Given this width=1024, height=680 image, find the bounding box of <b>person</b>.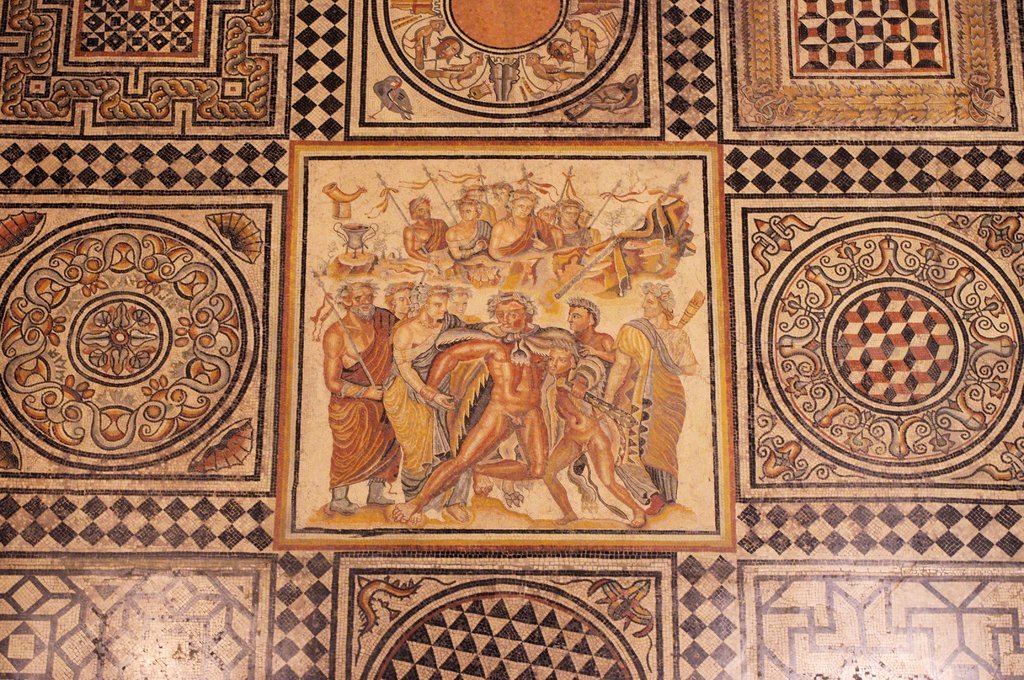
(left=400, top=286, right=425, bottom=321).
